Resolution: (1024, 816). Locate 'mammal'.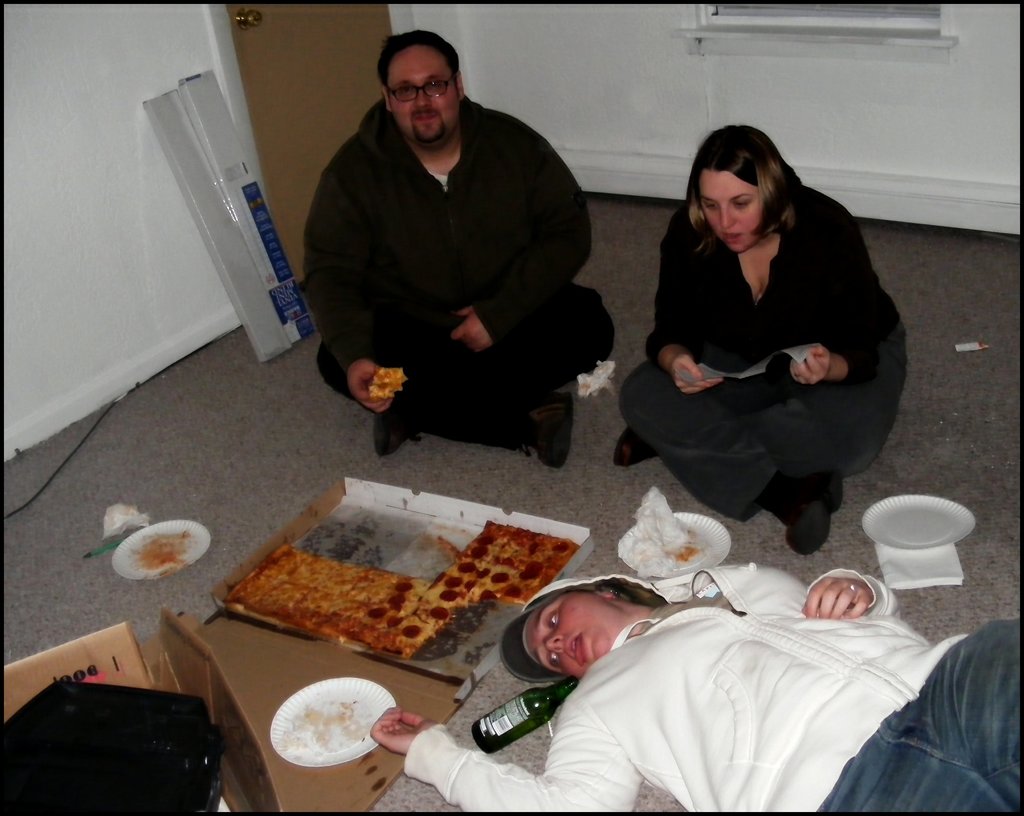
l=367, t=565, r=1021, b=812.
